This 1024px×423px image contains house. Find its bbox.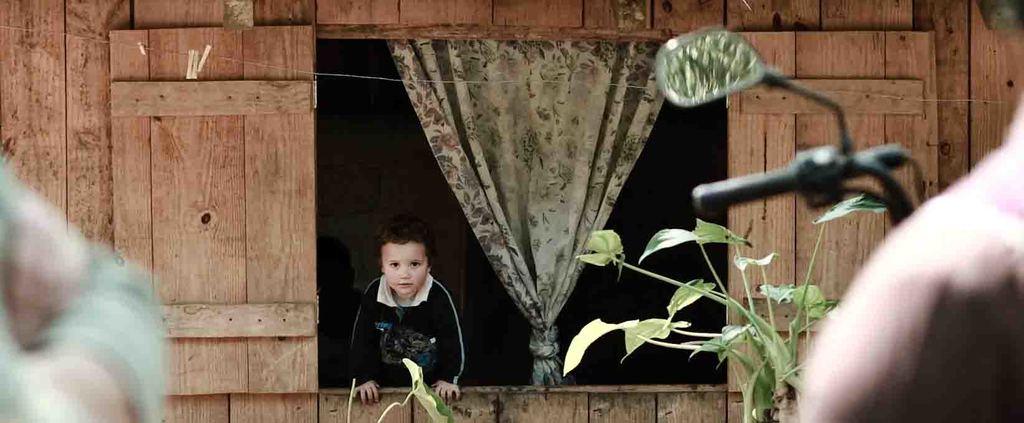
detection(0, 0, 1023, 422).
